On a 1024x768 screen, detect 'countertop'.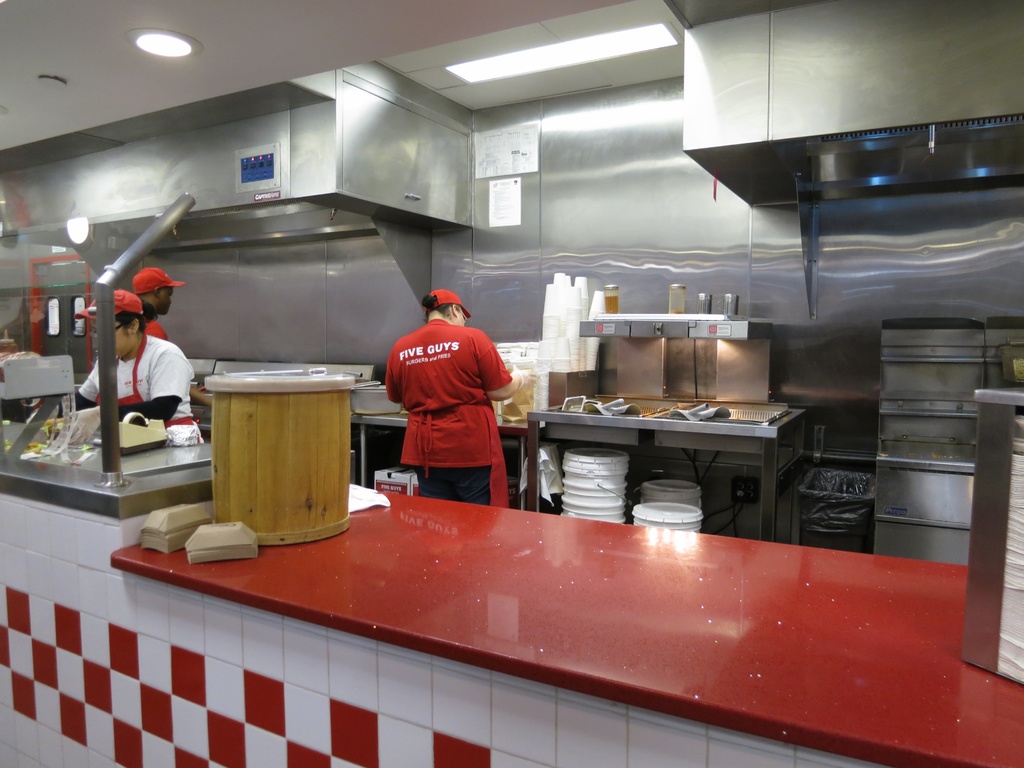
(0,429,1023,767).
